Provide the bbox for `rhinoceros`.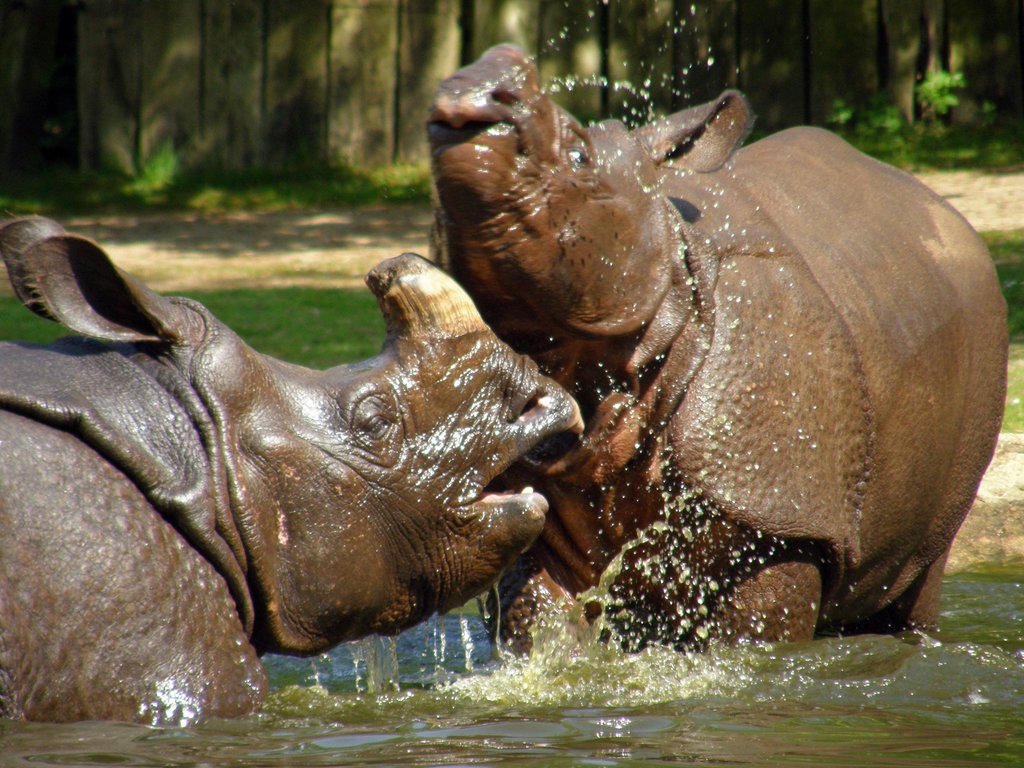
<box>424,42,1006,652</box>.
